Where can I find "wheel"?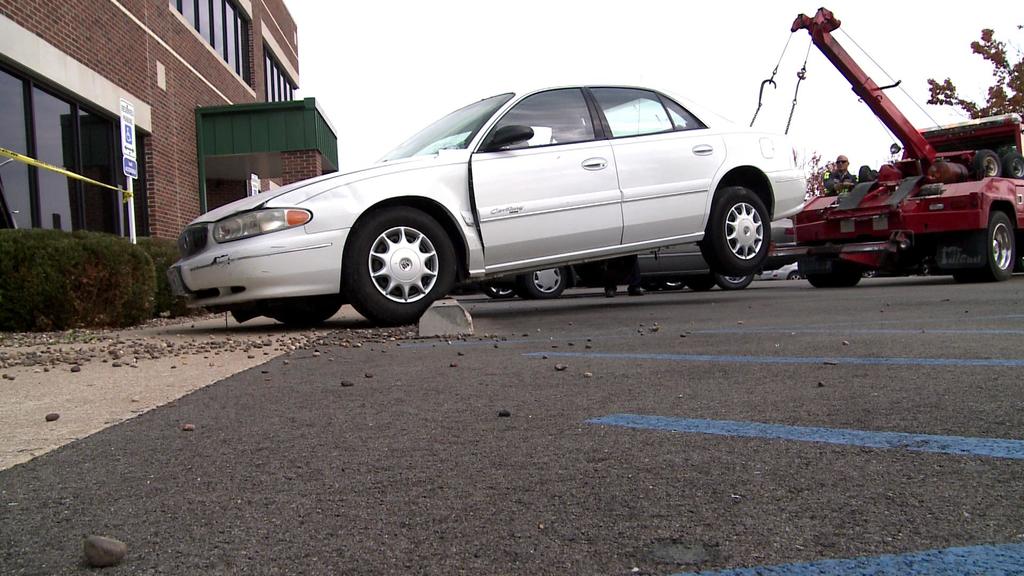
You can find it at bbox(481, 285, 514, 297).
